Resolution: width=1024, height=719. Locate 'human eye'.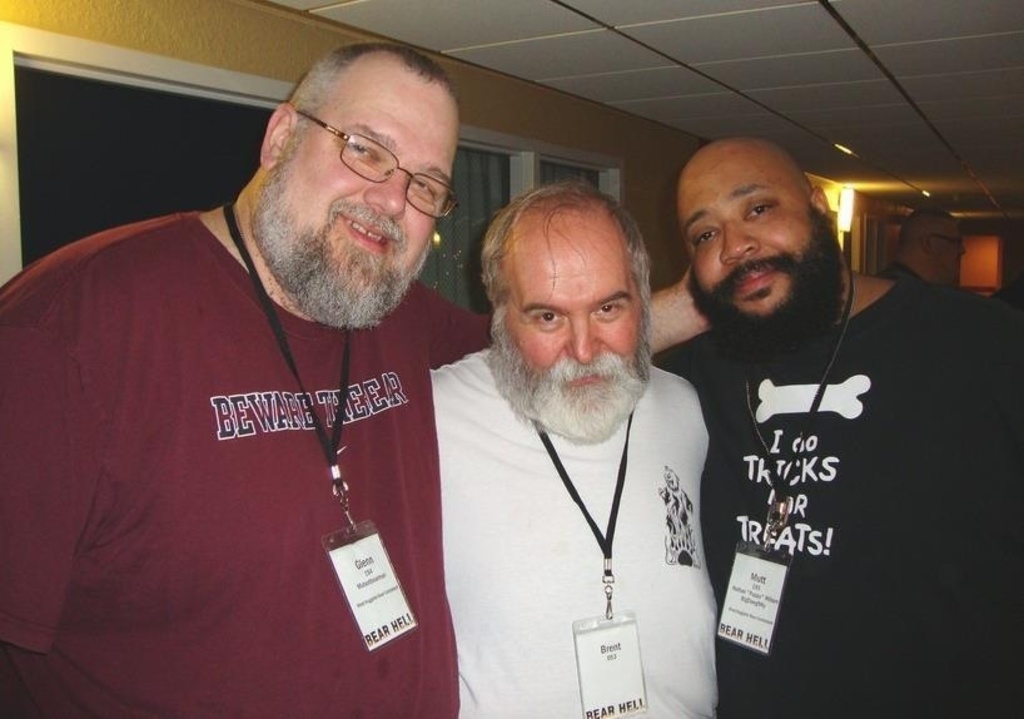
<region>409, 178, 437, 200</region>.
